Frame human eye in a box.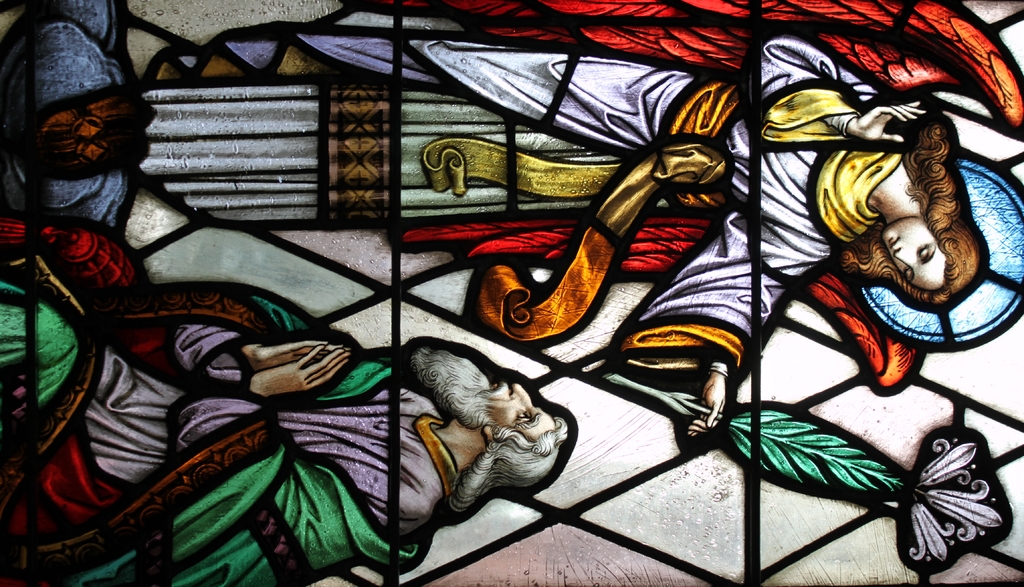
<region>513, 408, 530, 417</region>.
